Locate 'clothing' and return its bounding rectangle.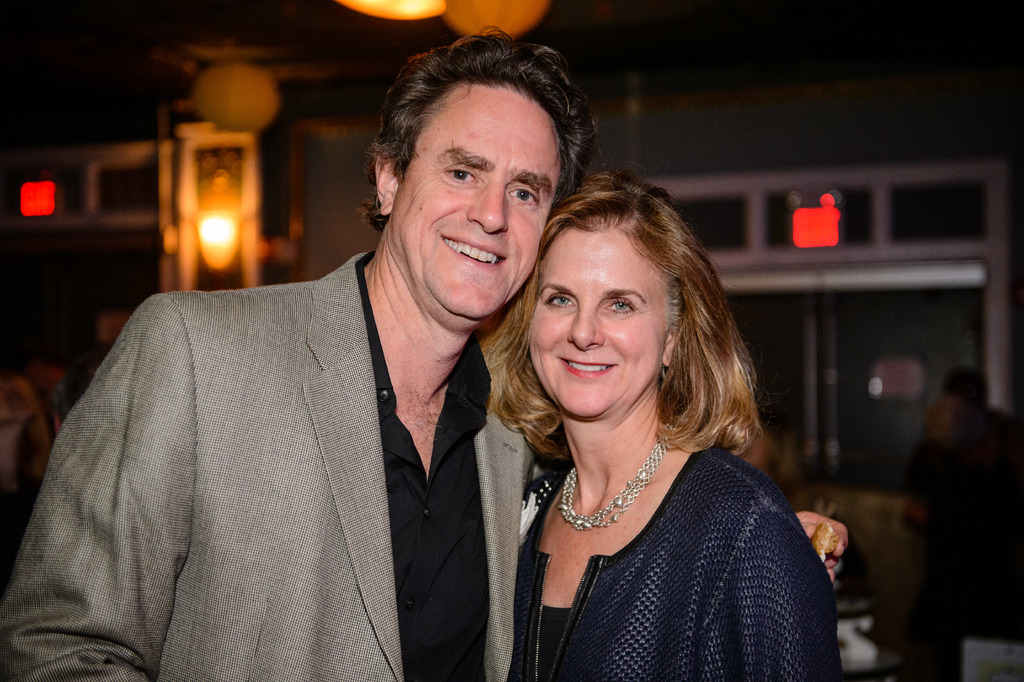
0,249,547,681.
